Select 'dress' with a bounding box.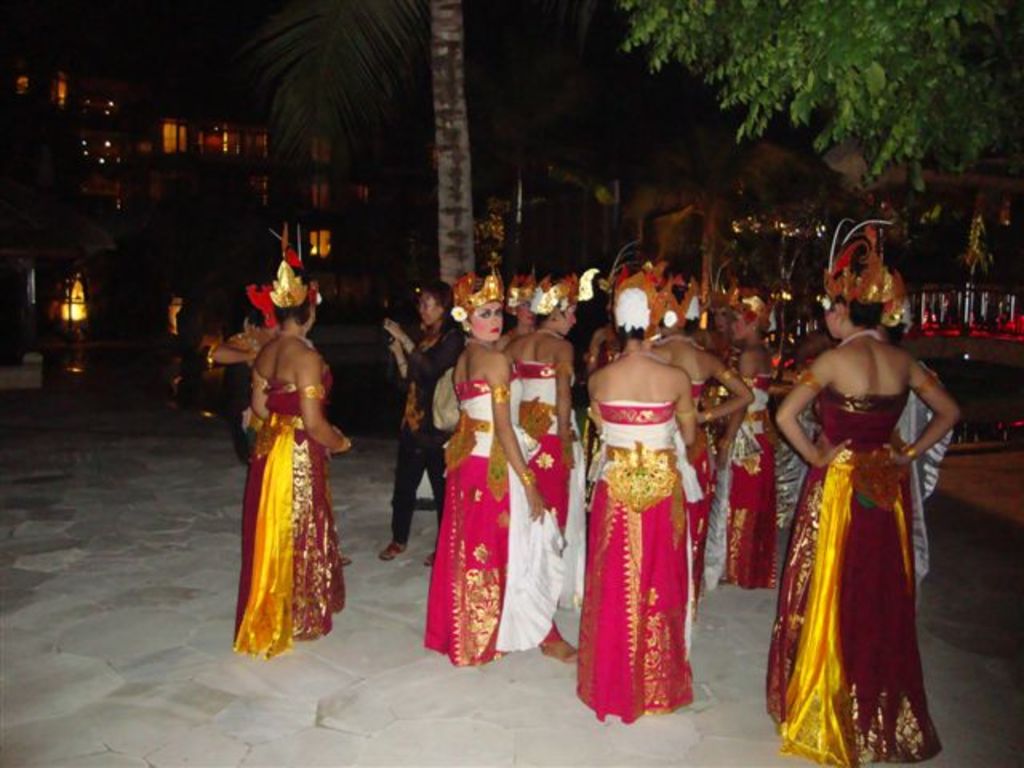
pyautogui.locateOnScreen(517, 365, 586, 613).
